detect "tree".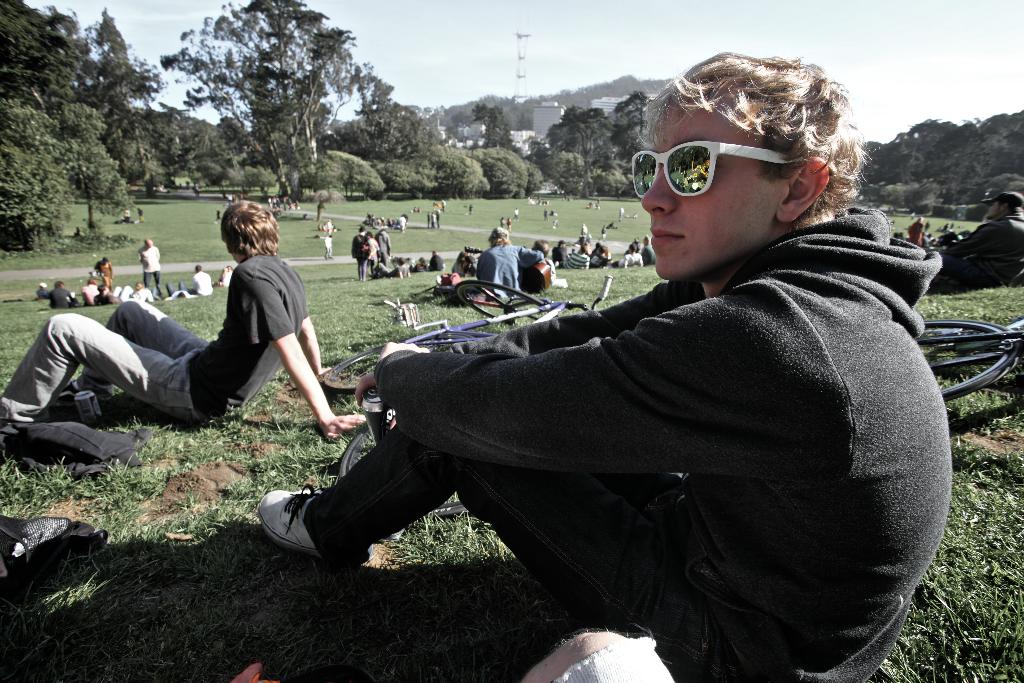
Detected at (left=867, top=112, right=1023, bottom=207).
